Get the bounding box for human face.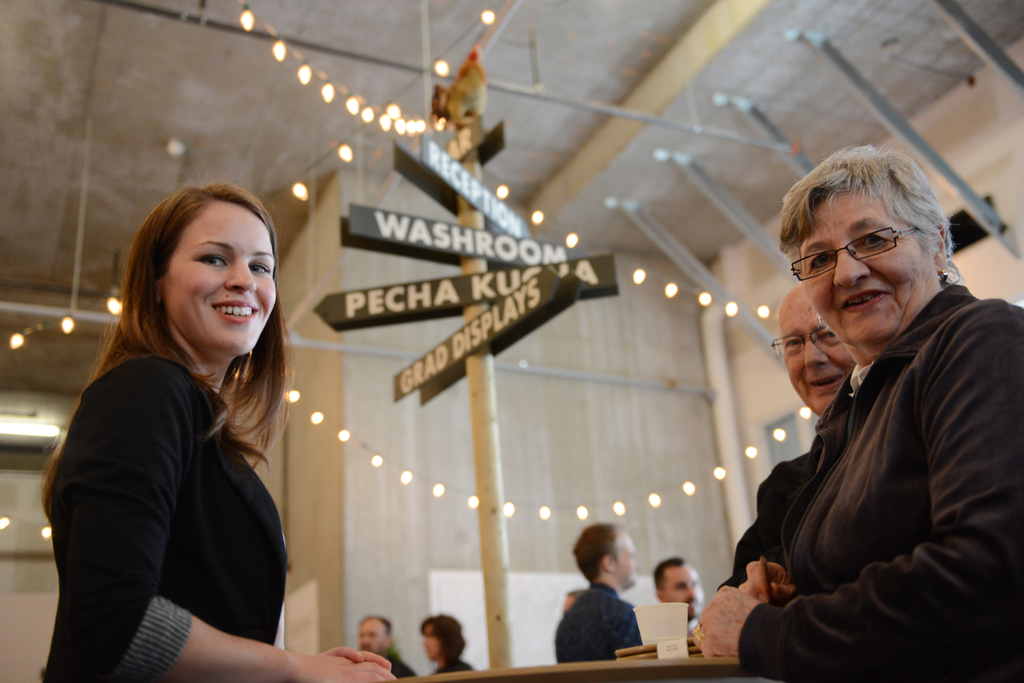
[422, 622, 440, 659].
